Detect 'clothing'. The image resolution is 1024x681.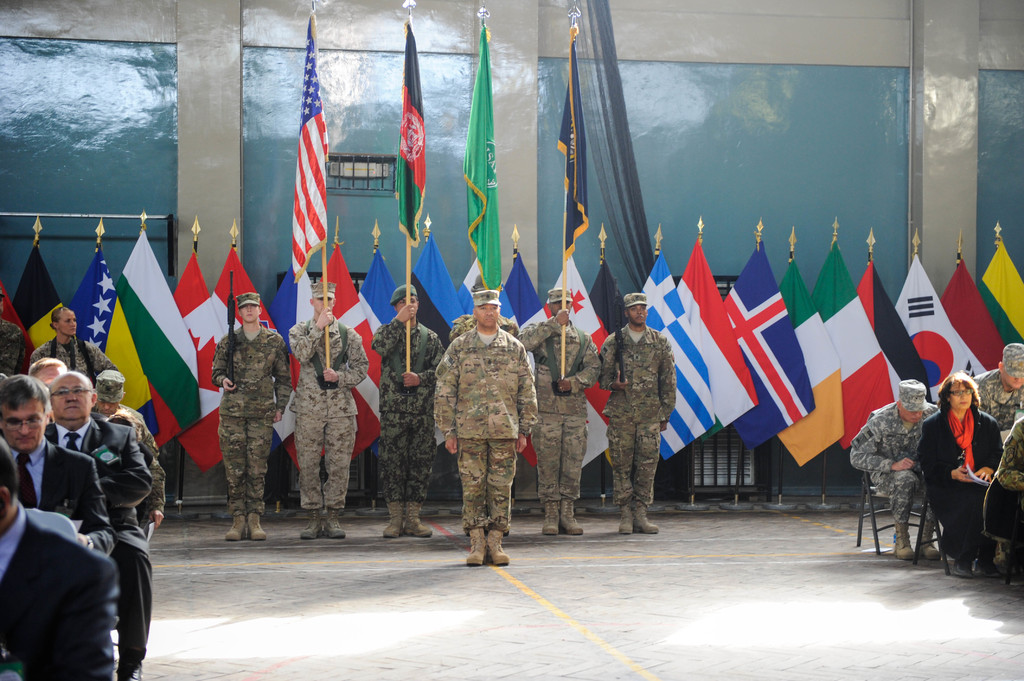
(x1=848, y1=399, x2=938, y2=538).
